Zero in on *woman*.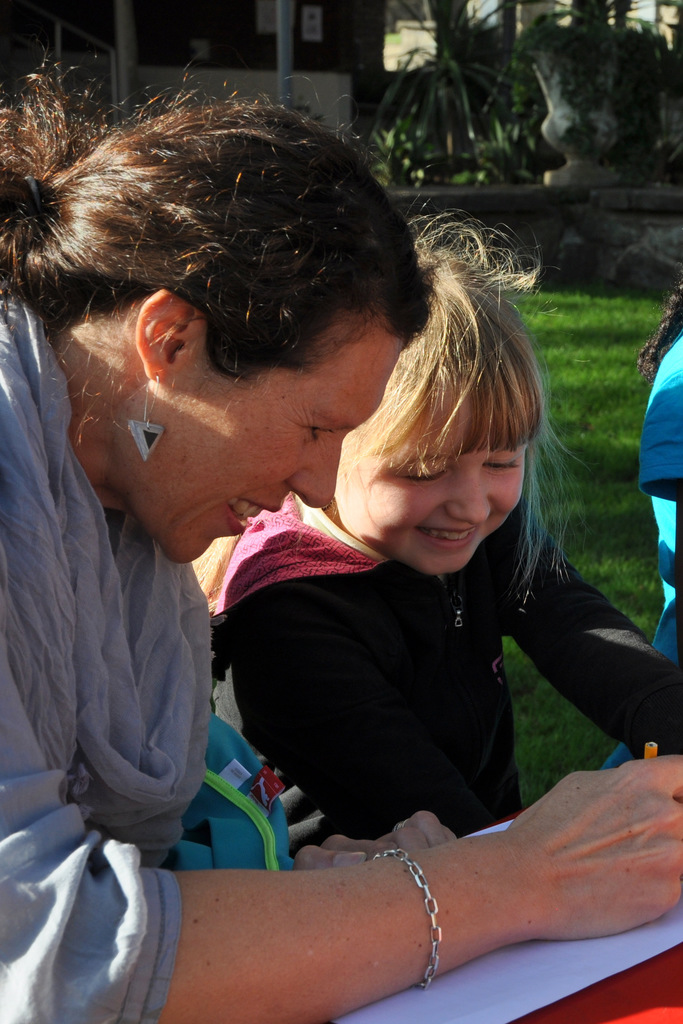
Zeroed in: (x1=21, y1=129, x2=682, y2=966).
